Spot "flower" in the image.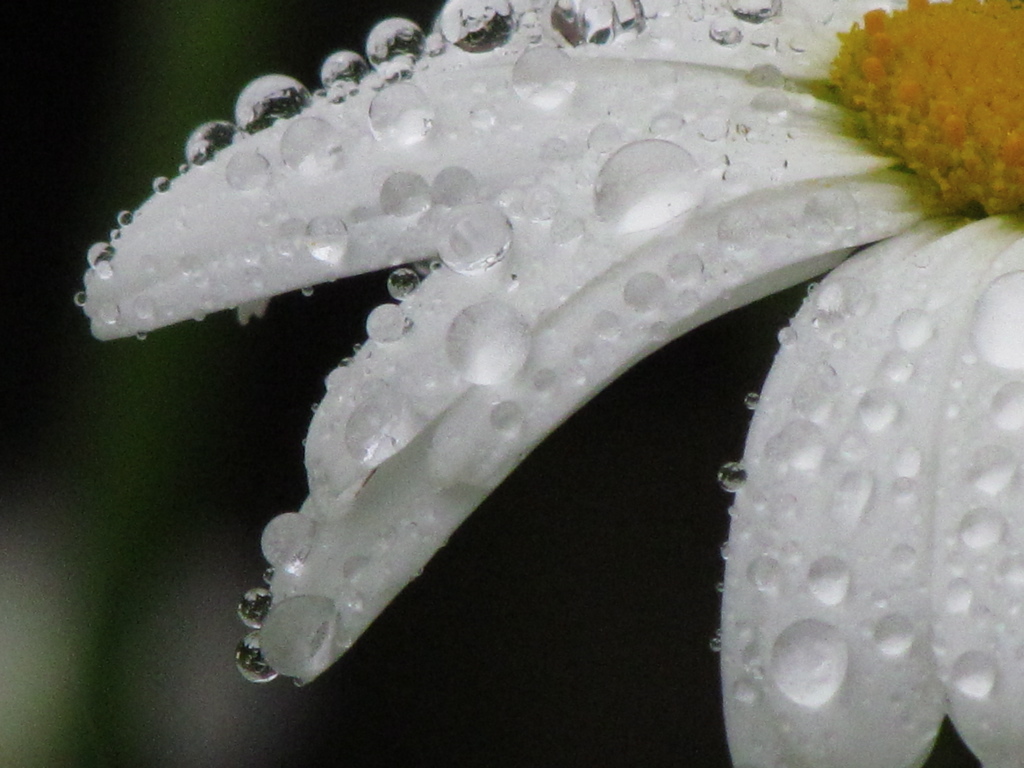
"flower" found at BBox(74, 0, 1023, 767).
